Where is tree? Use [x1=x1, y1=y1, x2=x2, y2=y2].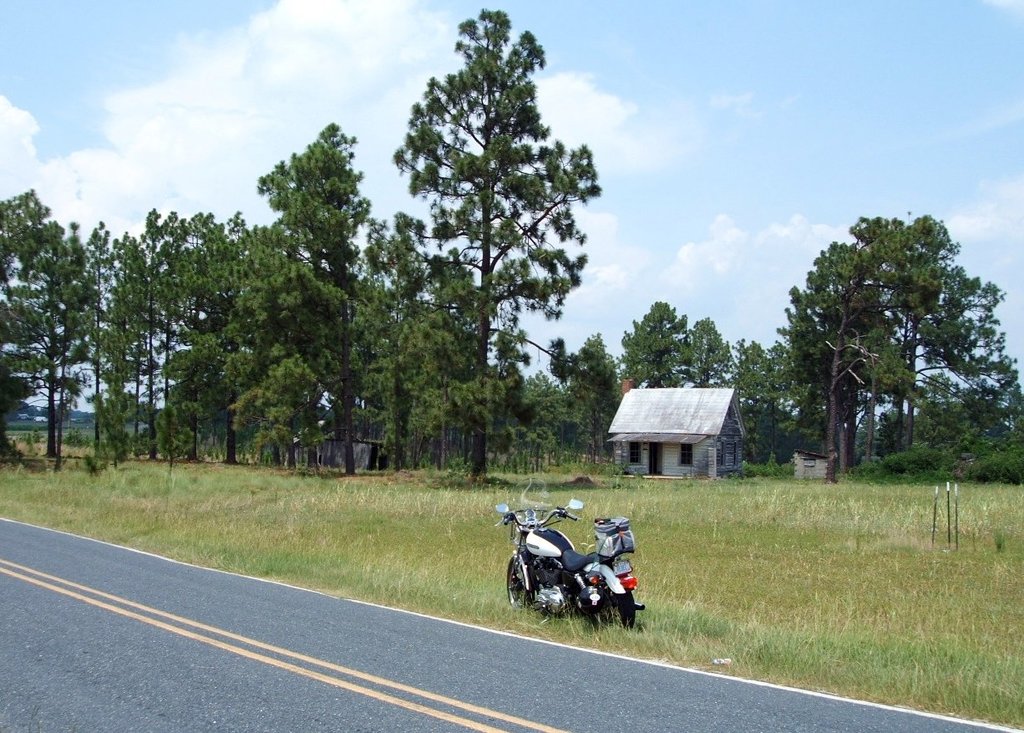
[x1=785, y1=211, x2=1007, y2=477].
